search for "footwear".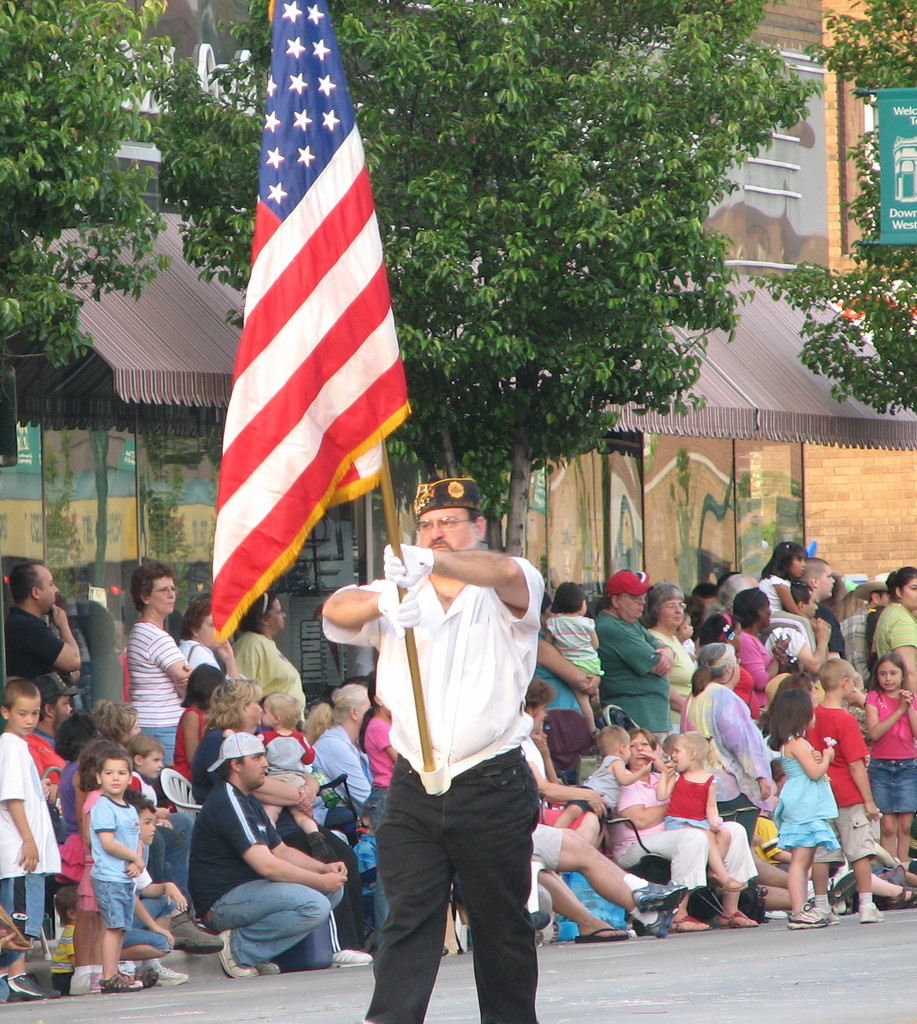
Found at BBox(573, 919, 631, 945).
